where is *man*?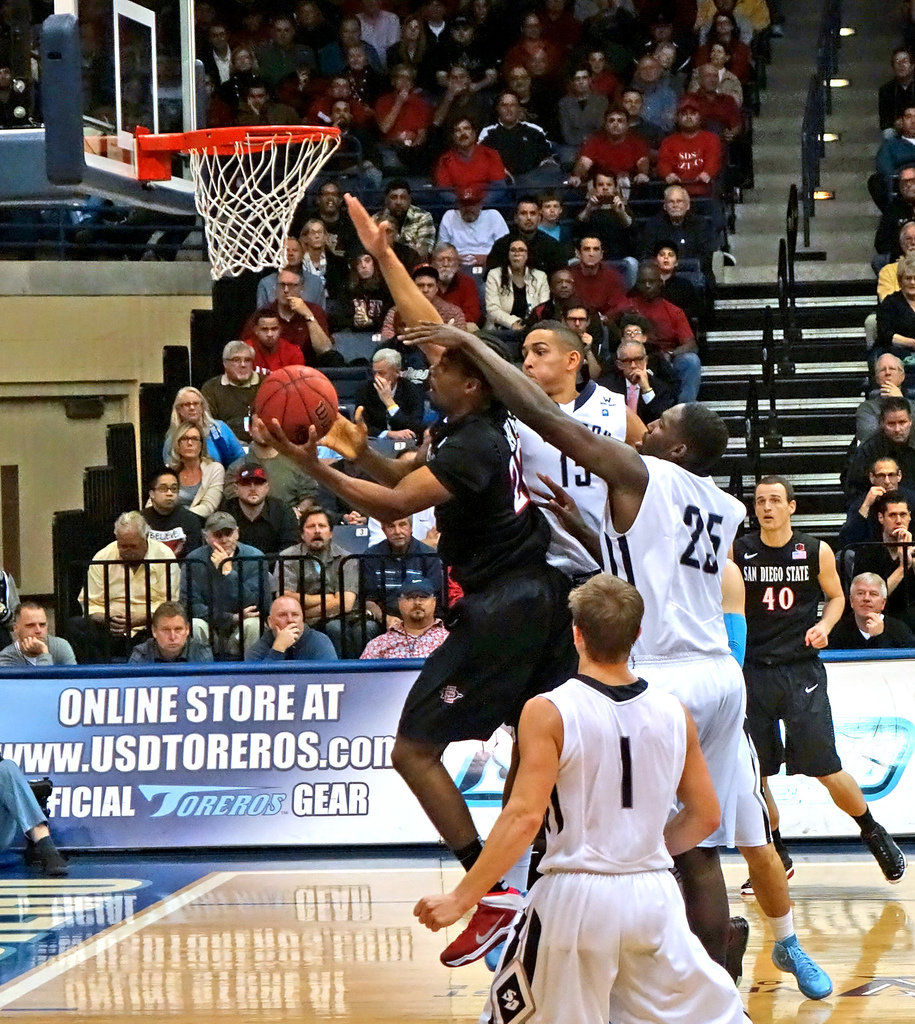
pyautogui.locateOnScreen(243, 595, 338, 662).
